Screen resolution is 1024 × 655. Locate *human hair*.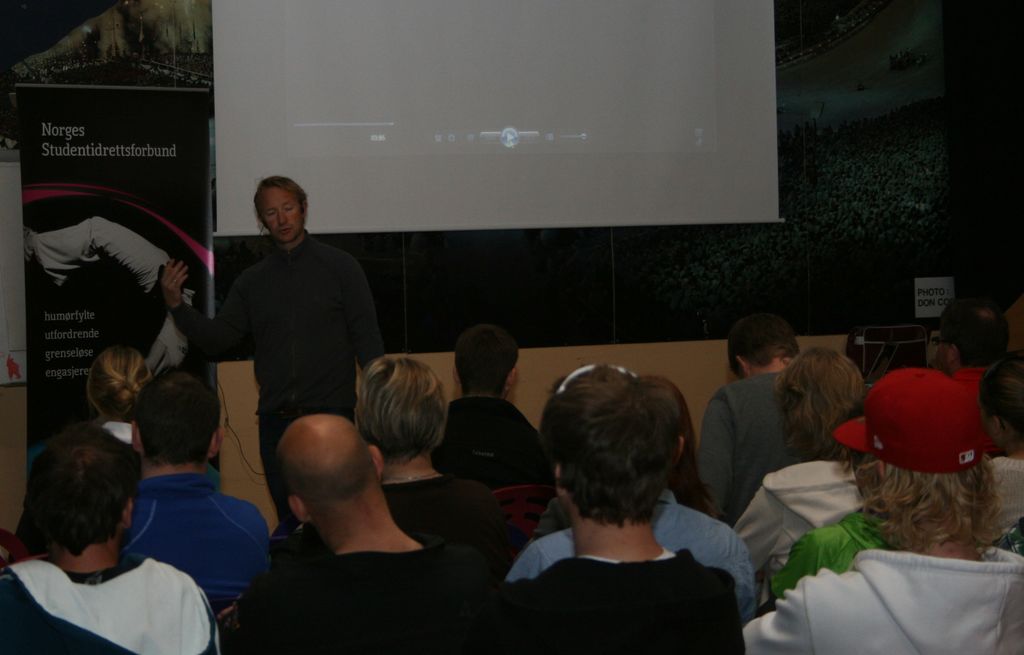
l=259, t=174, r=307, b=228.
